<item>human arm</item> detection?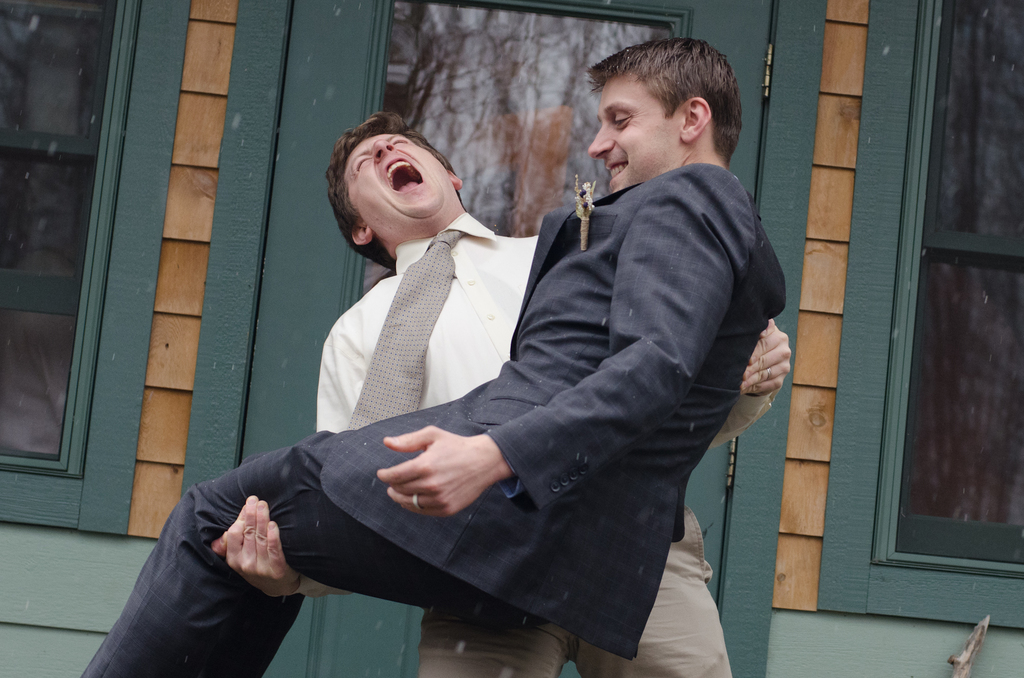
204 491 348 601
